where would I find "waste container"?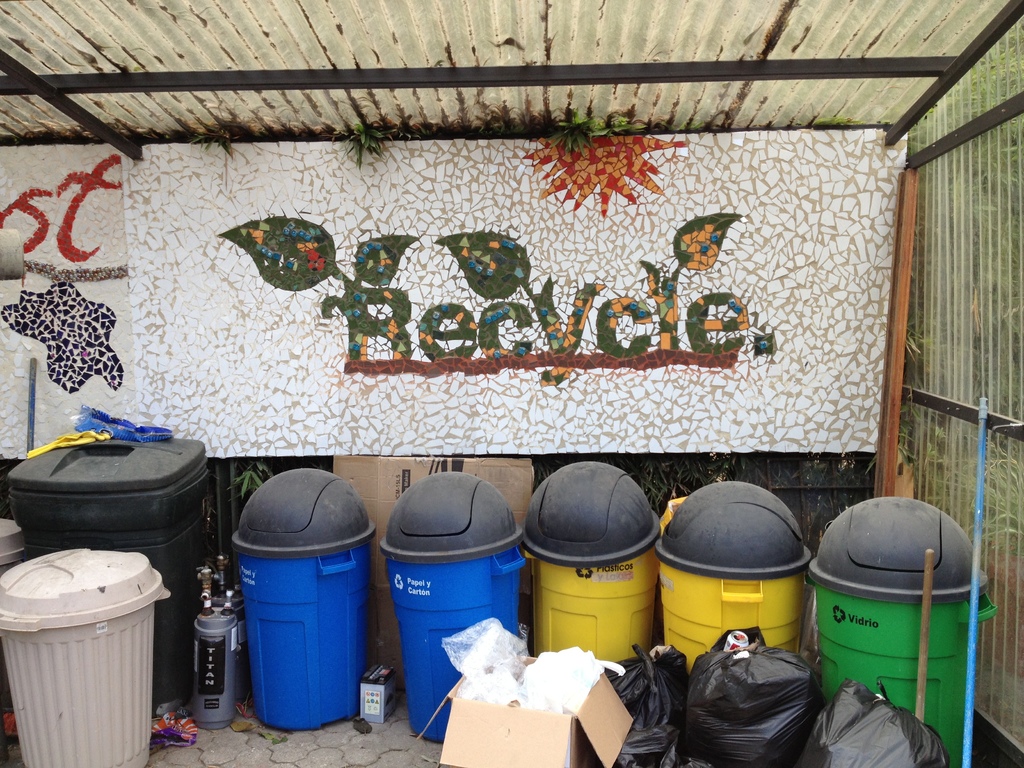
At bbox=[807, 495, 1005, 767].
